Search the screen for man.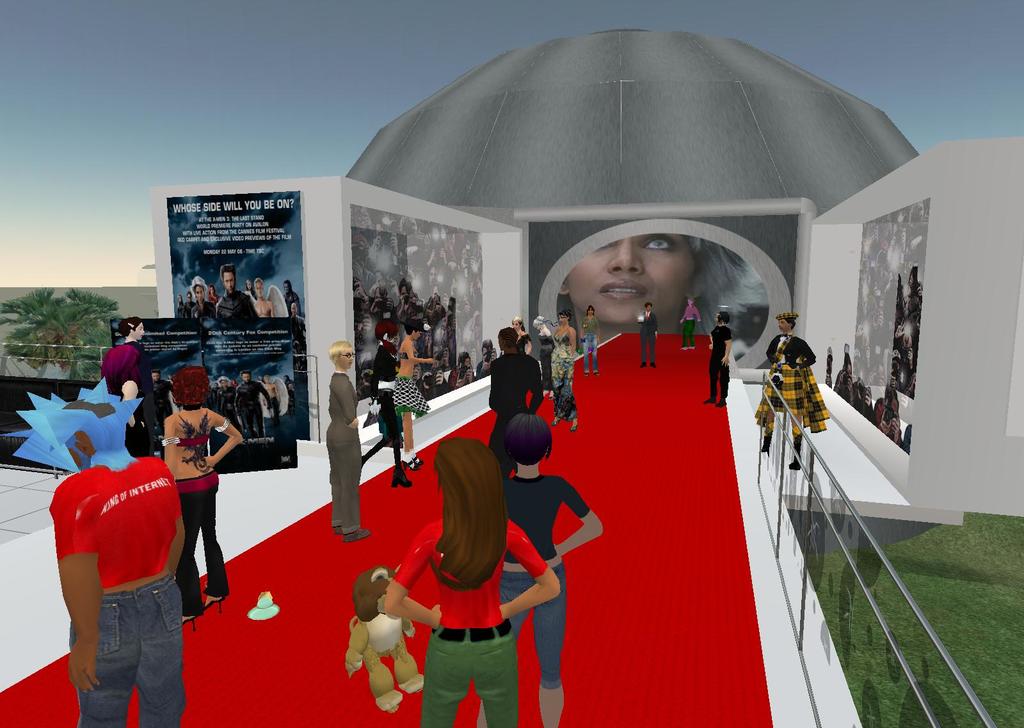
Found at (634, 301, 660, 370).
